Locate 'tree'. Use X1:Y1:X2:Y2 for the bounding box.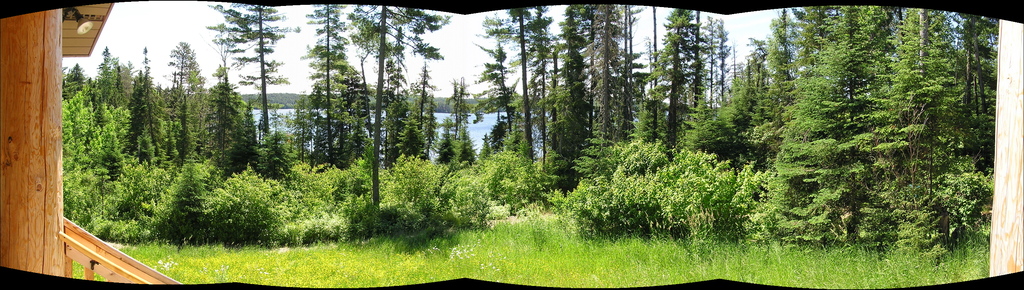
353:146:489:241.
